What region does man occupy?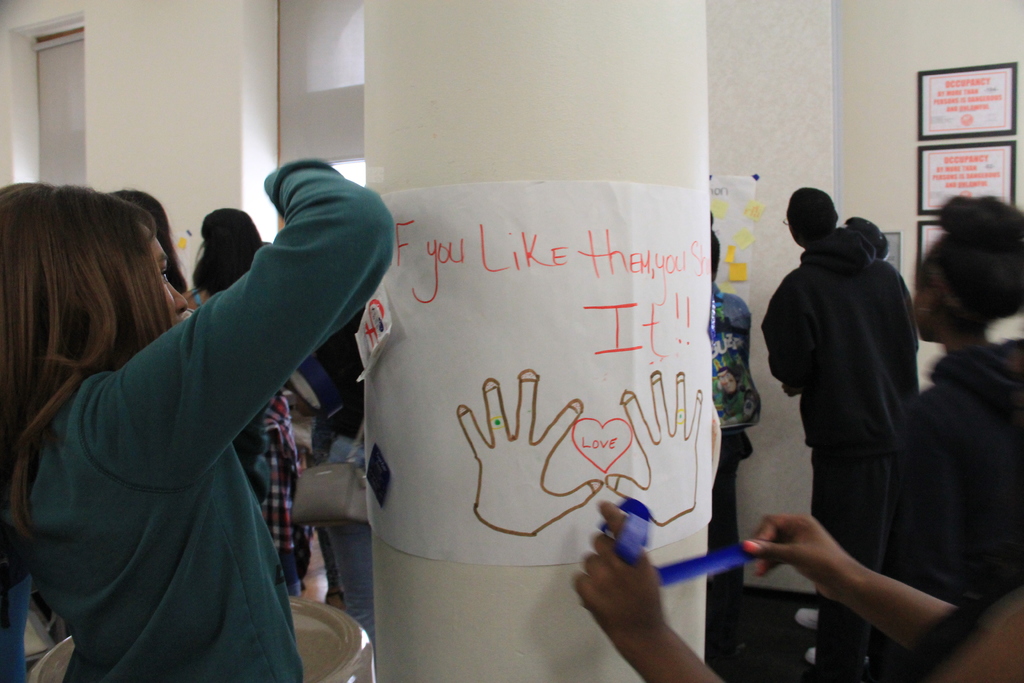
[767,192,916,505].
